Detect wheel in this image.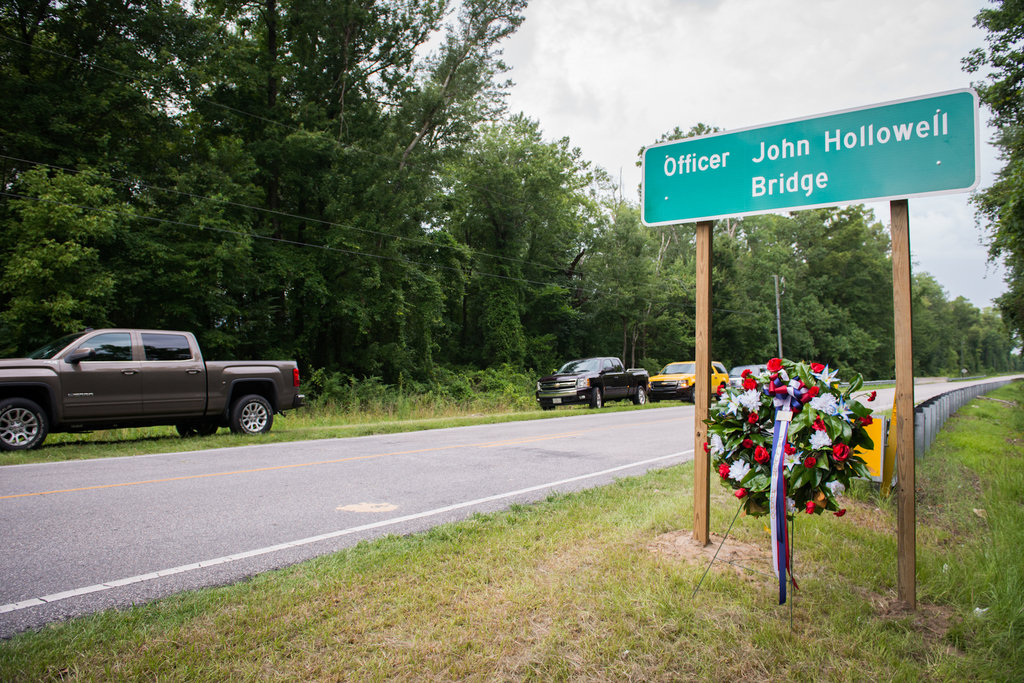
Detection: x1=174, y1=424, x2=216, y2=435.
